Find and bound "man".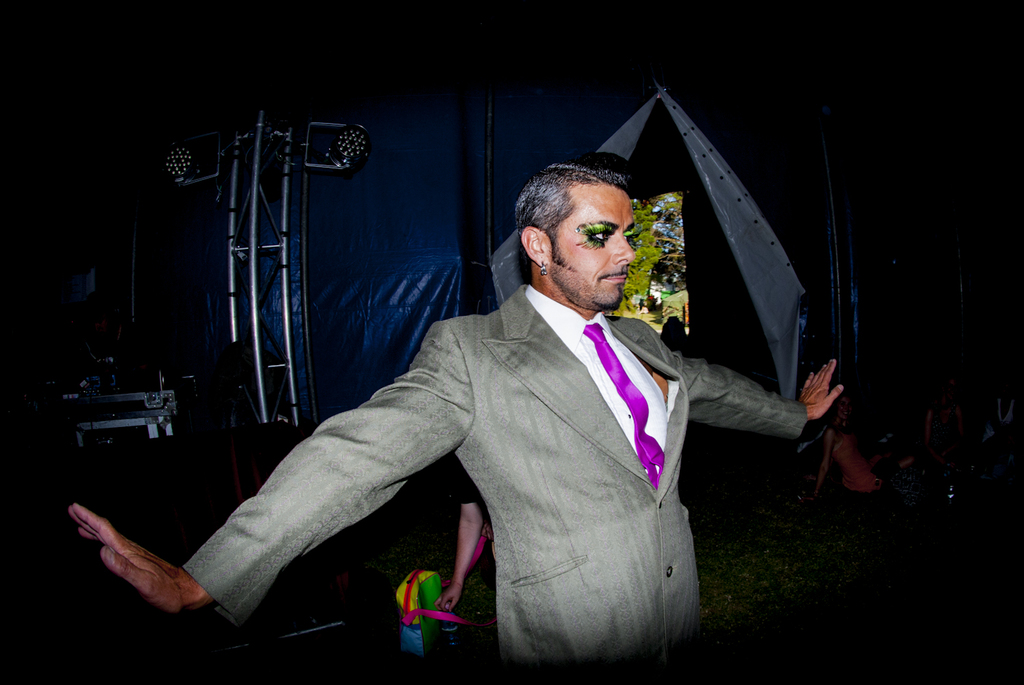
Bound: [left=202, top=146, right=778, bottom=661].
